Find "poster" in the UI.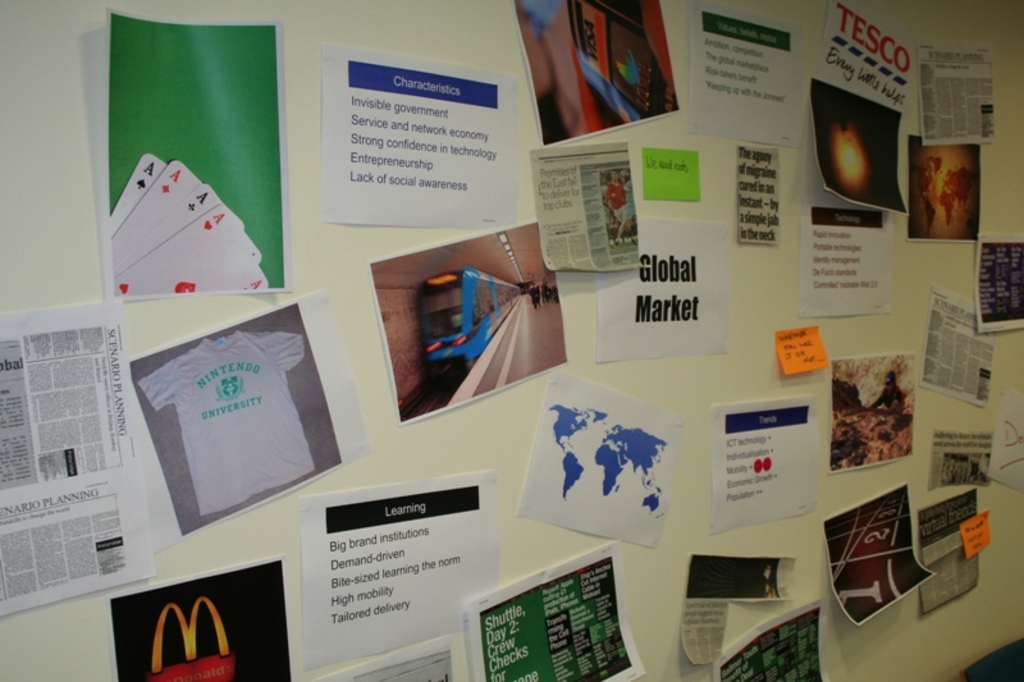
UI element at (319, 44, 515, 232).
